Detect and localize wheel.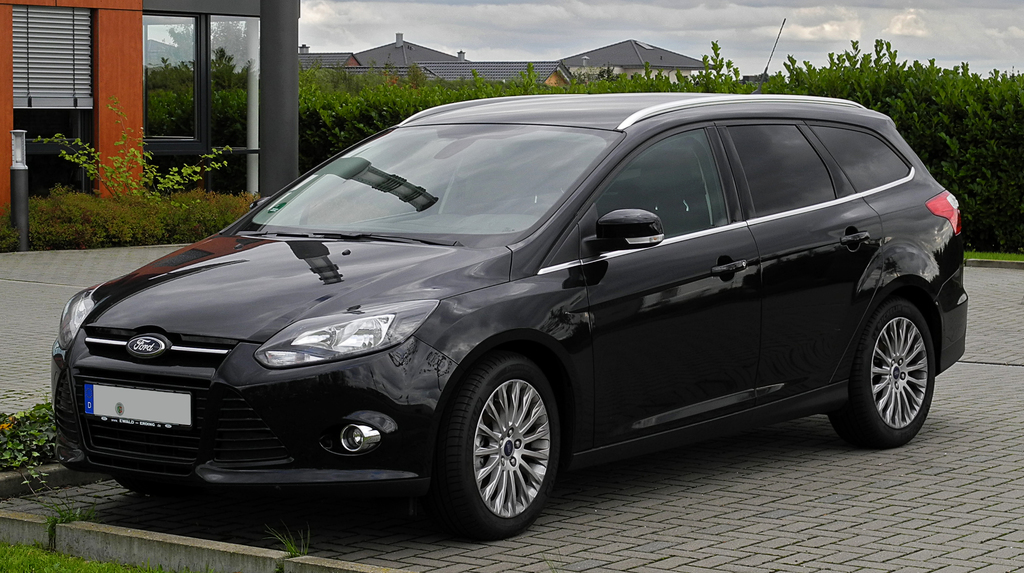
Localized at (114,478,188,495).
